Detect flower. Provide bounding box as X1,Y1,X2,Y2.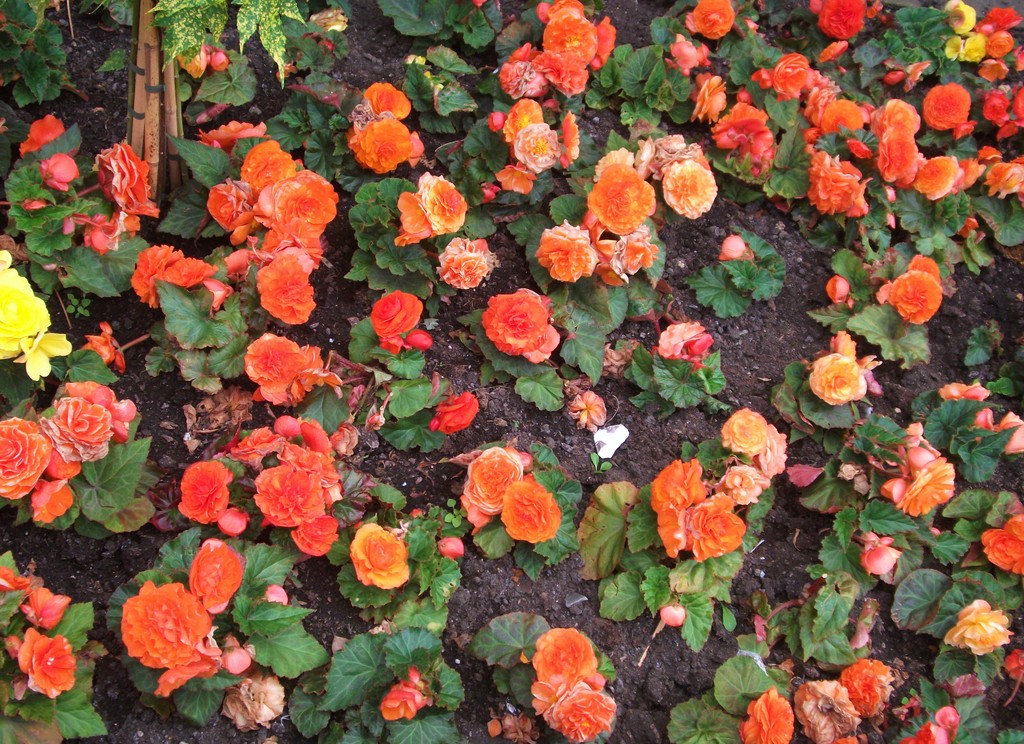
990,30,1015,59.
